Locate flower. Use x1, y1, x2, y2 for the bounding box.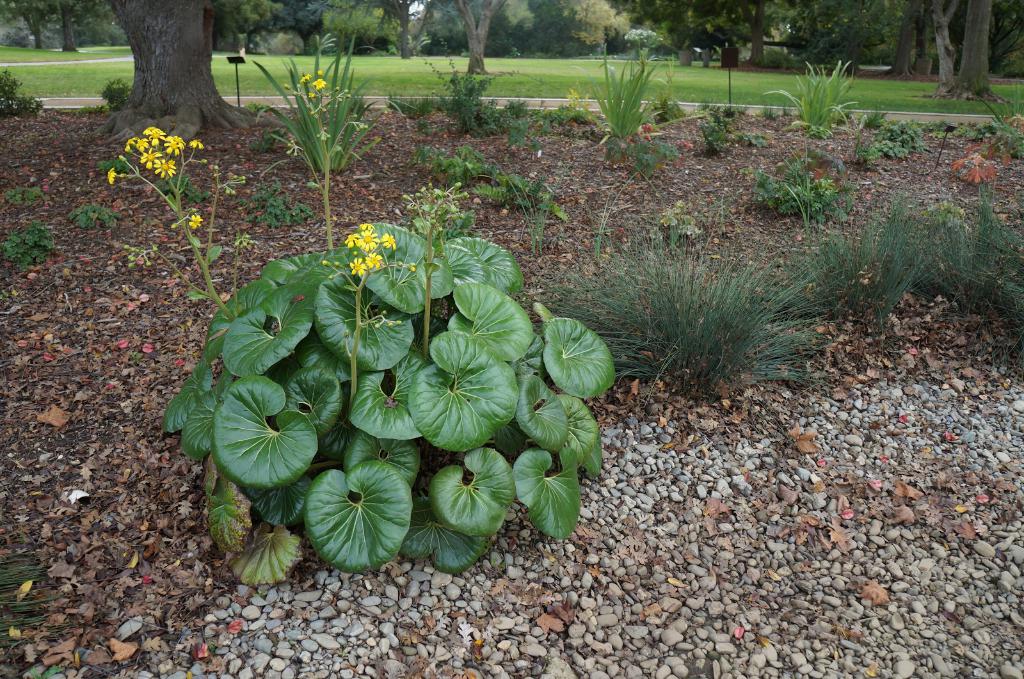
139, 150, 154, 168.
